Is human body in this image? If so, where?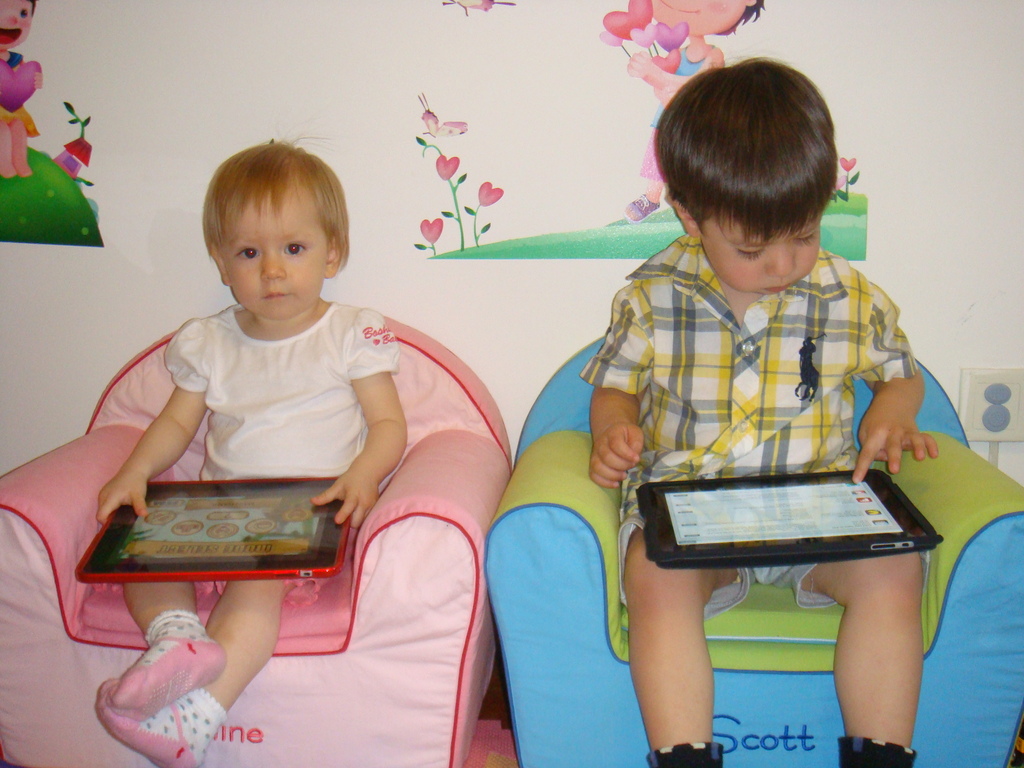
Yes, at crop(0, 5, 58, 169).
